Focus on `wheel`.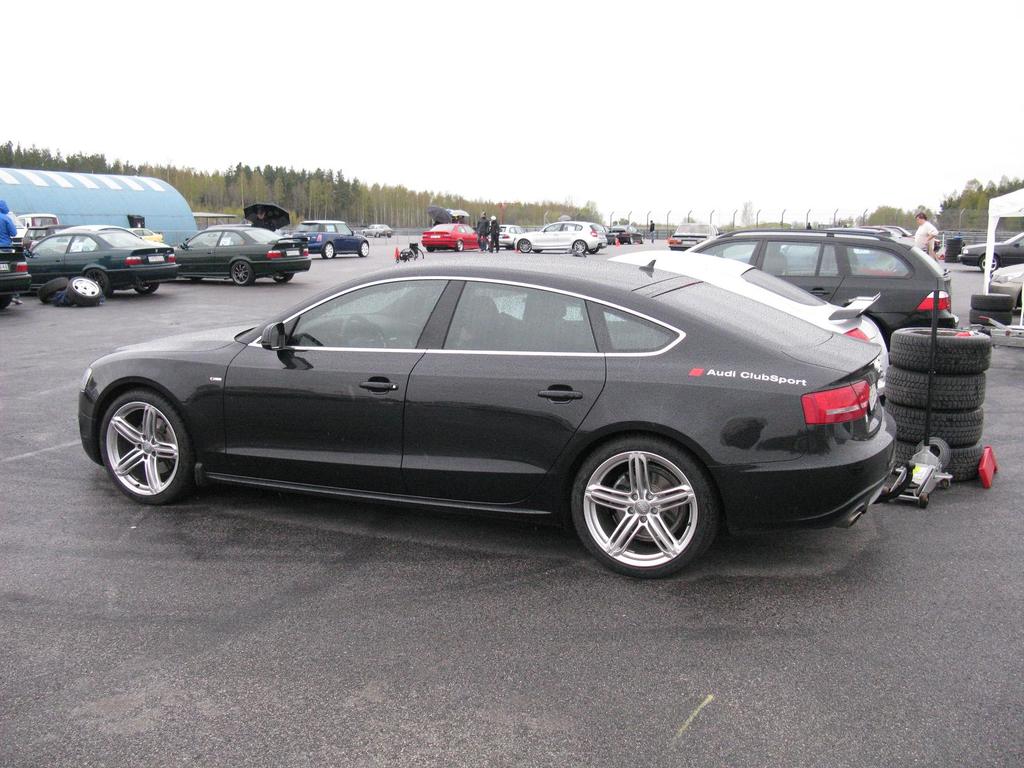
Focused at detection(97, 387, 191, 506).
